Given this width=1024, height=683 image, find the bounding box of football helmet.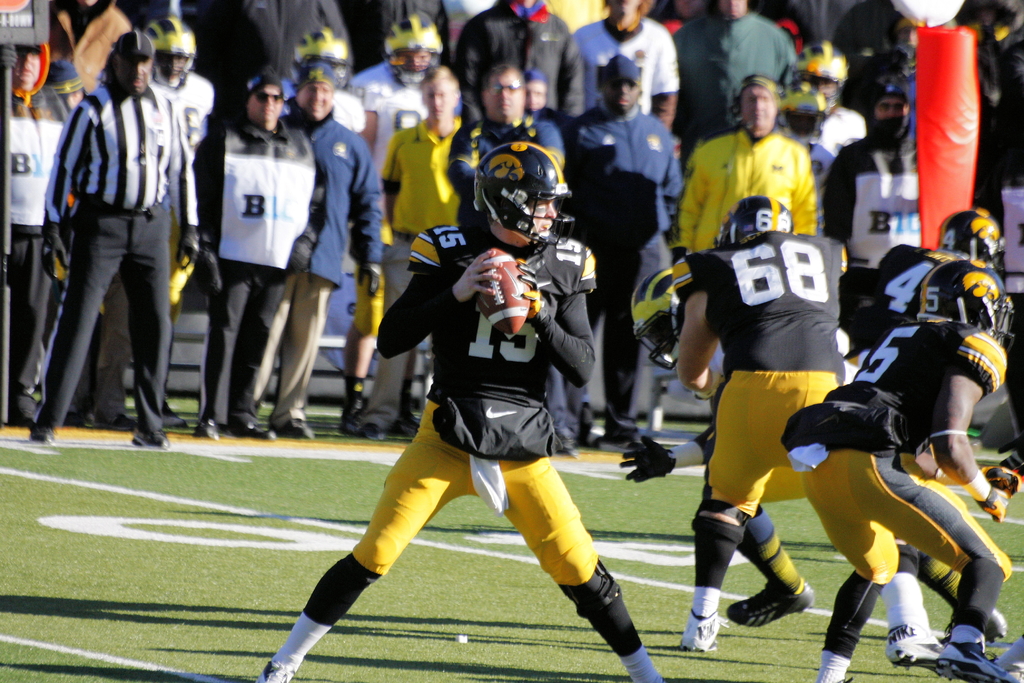
780:80:829:142.
